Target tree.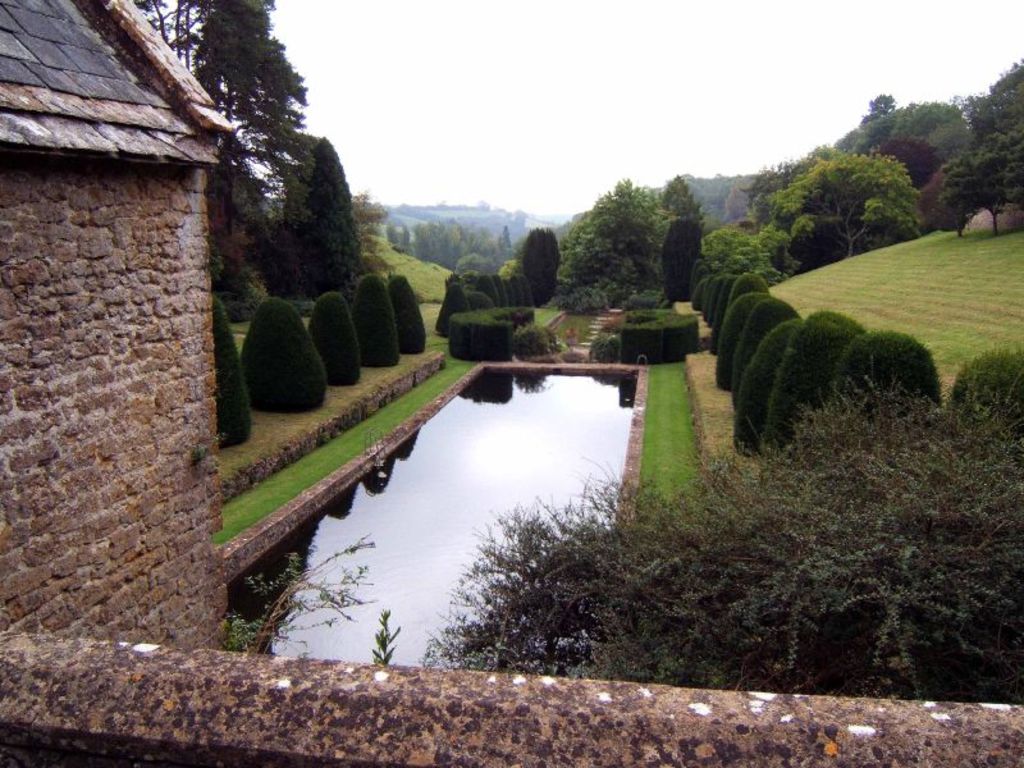
Target region: {"x1": 306, "y1": 292, "x2": 357, "y2": 389}.
